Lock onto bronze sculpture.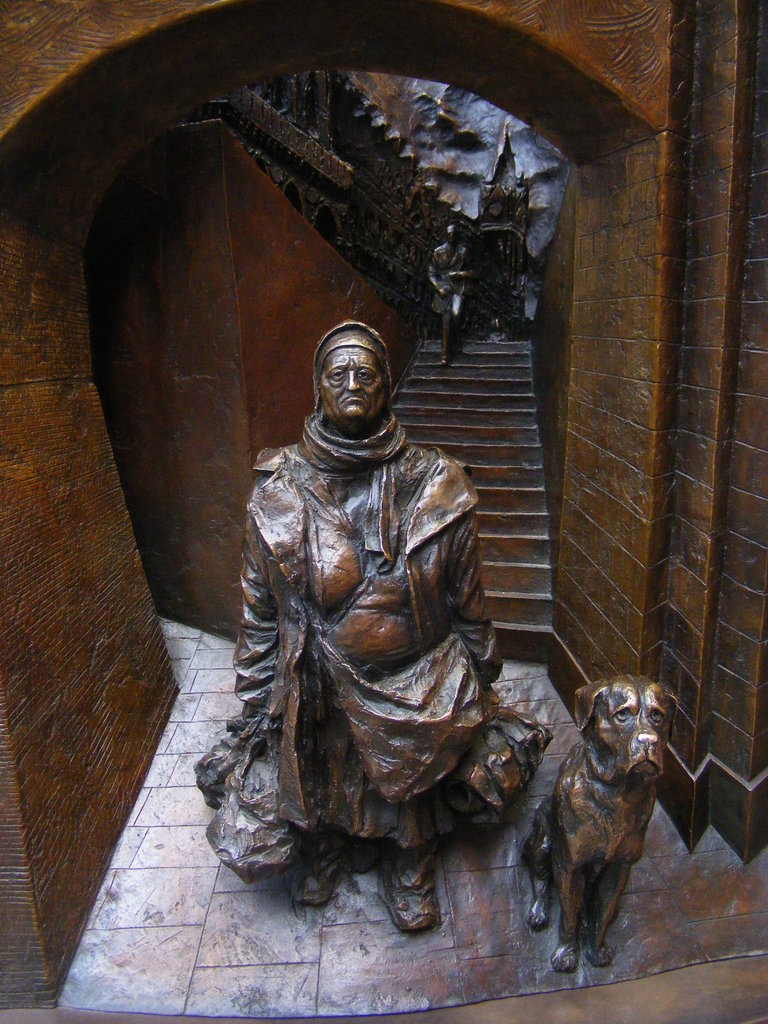
Locked: [x1=195, y1=319, x2=548, y2=941].
